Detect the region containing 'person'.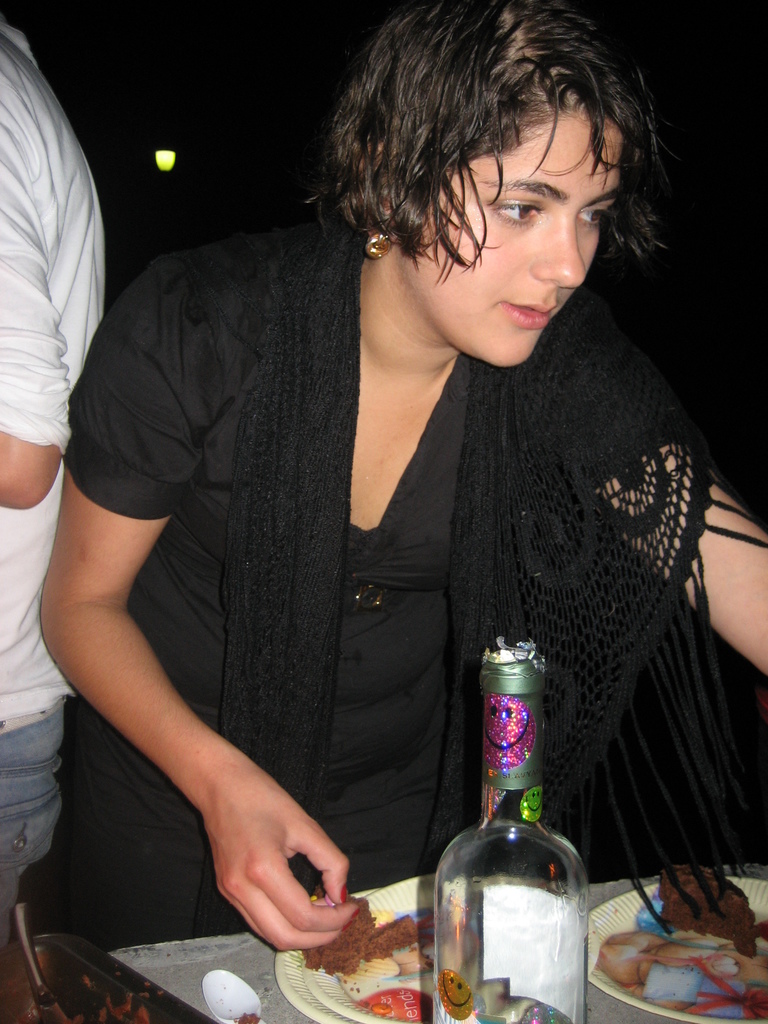
<box>0,10,114,944</box>.
